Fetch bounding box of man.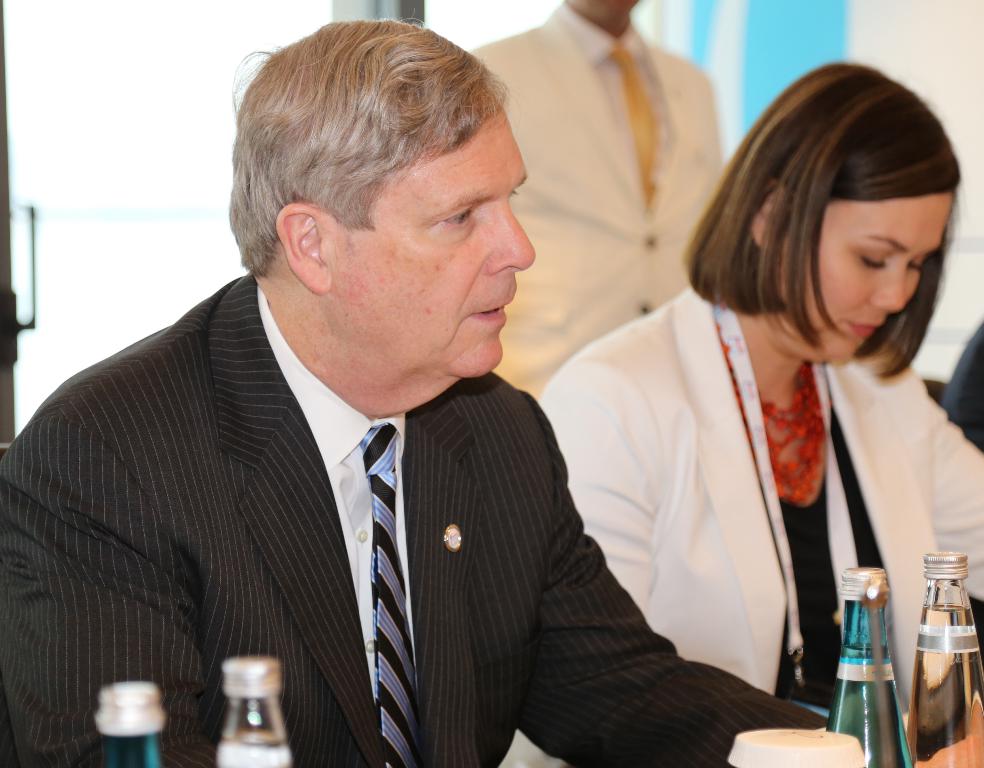
Bbox: [x1=464, y1=0, x2=732, y2=397].
